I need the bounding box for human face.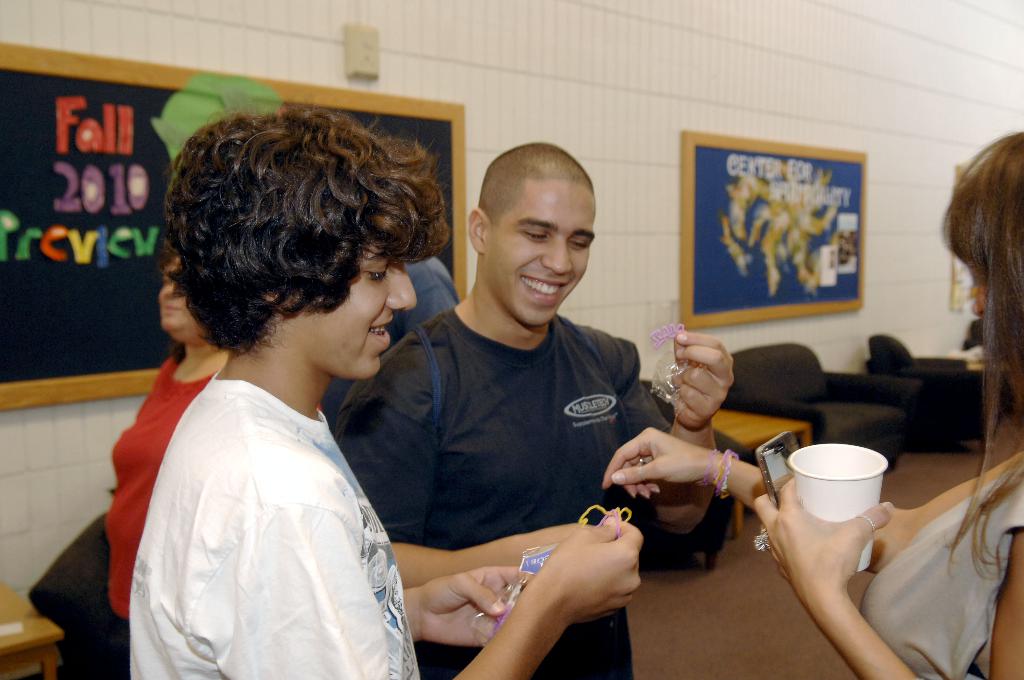
Here it is: 483, 172, 595, 329.
